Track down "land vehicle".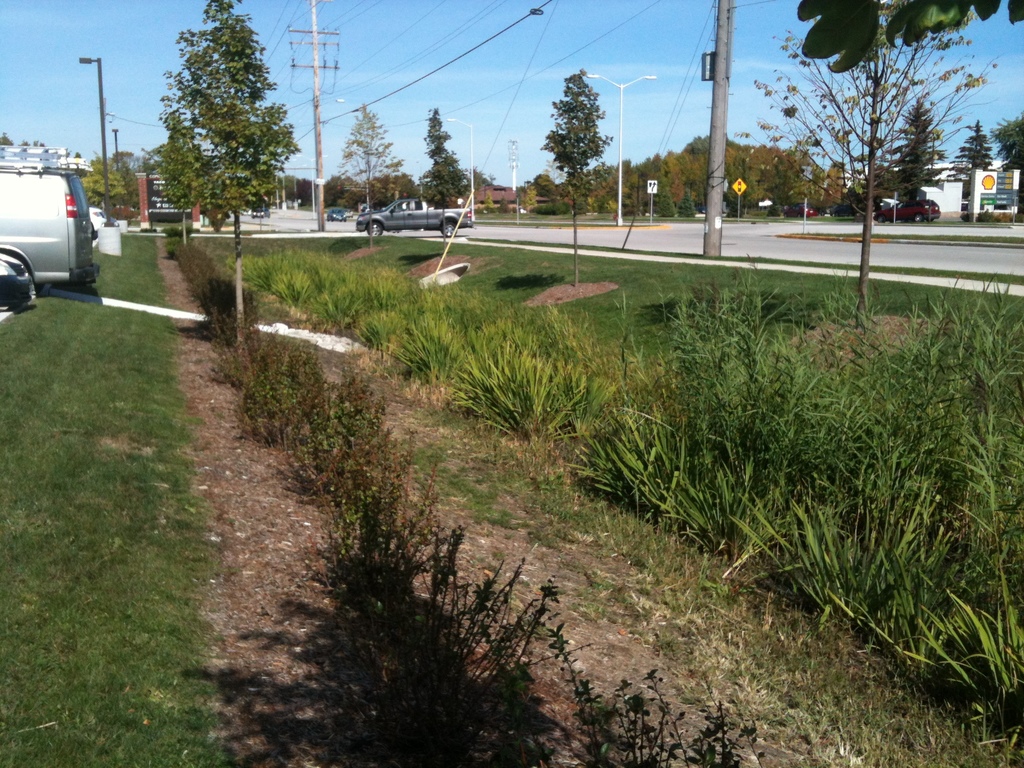
Tracked to 325, 205, 346, 223.
